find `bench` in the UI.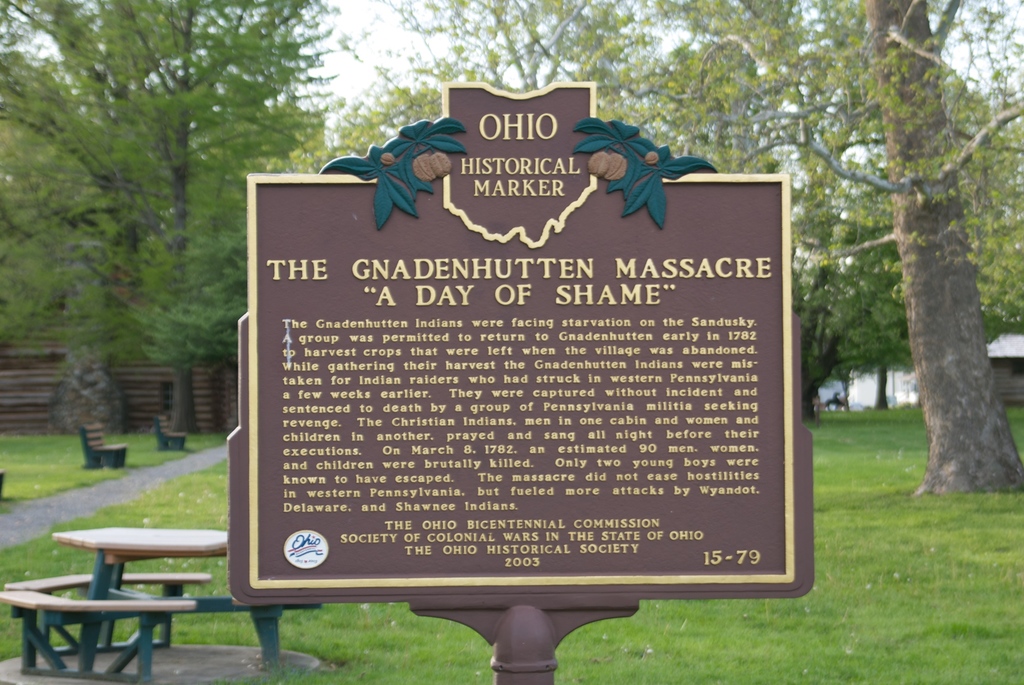
UI element at (left=63, top=517, right=291, bottom=672).
